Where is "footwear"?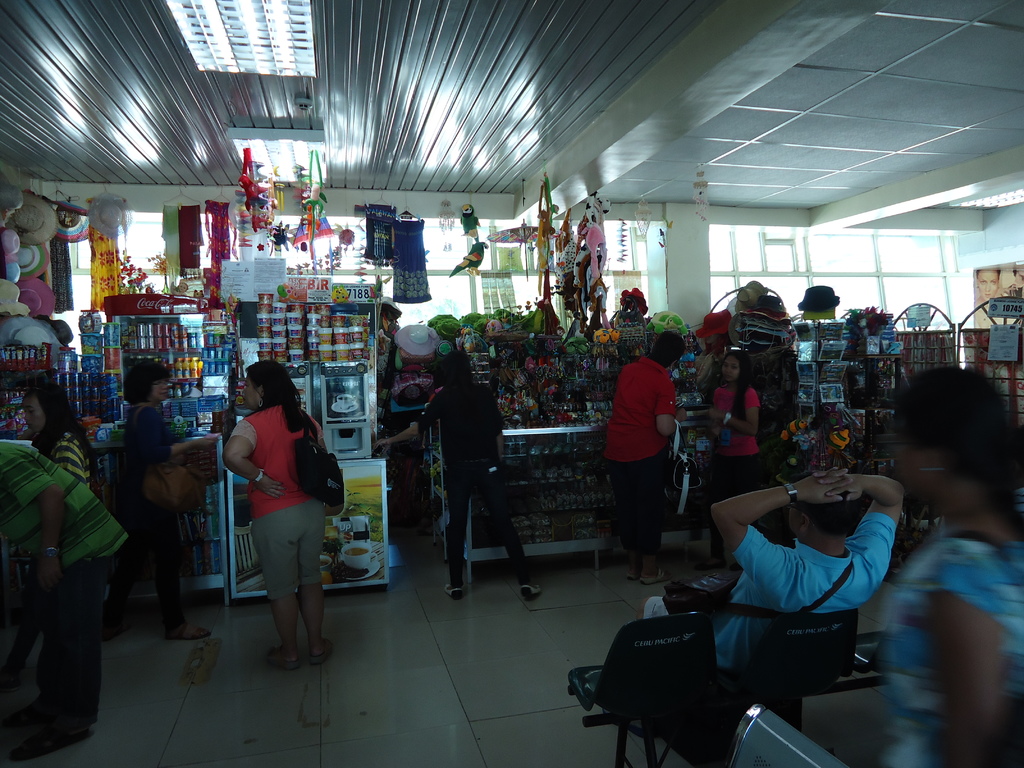
(313,640,333,664).
